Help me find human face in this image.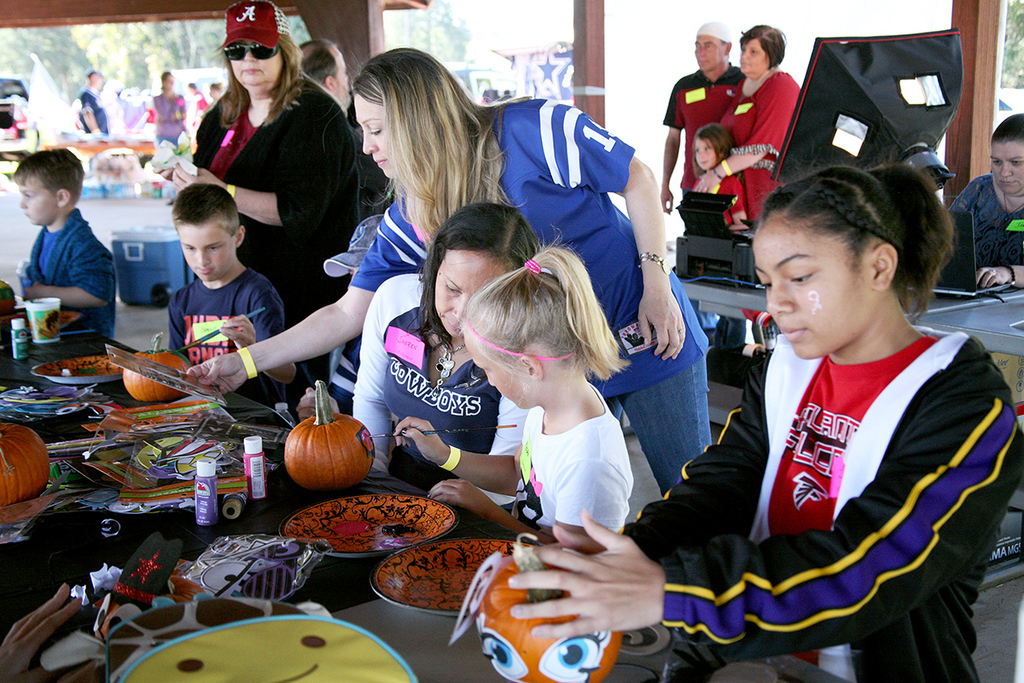
Found it: left=229, top=41, right=282, bottom=87.
